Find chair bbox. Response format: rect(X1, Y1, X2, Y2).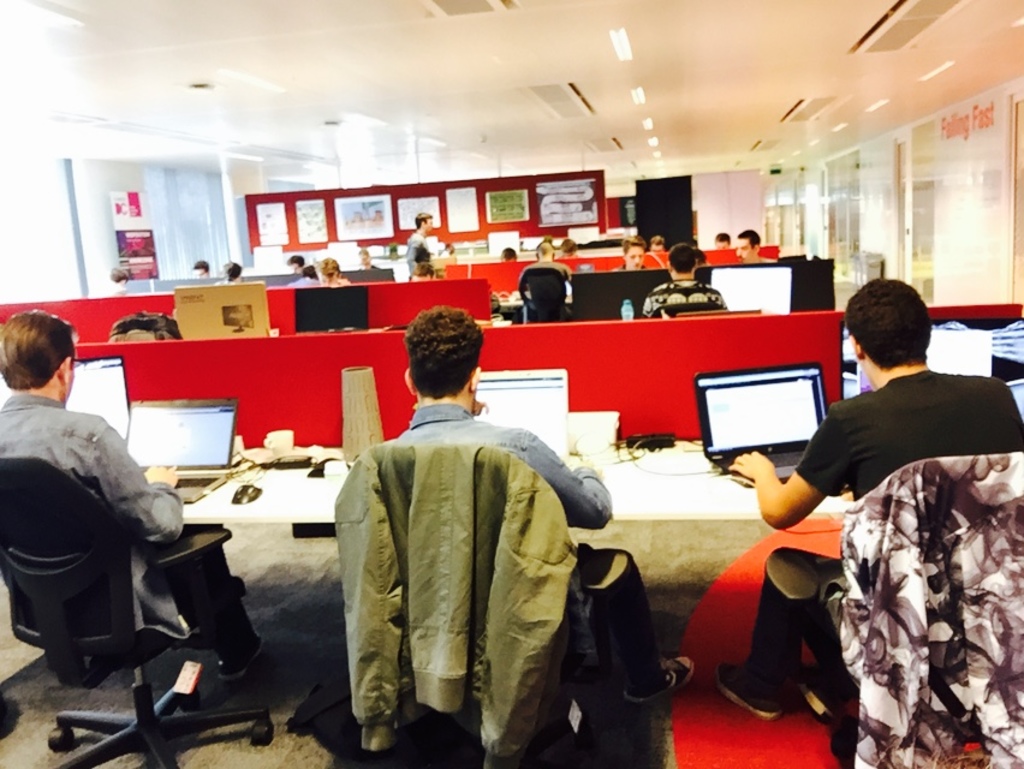
rect(0, 453, 278, 768).
